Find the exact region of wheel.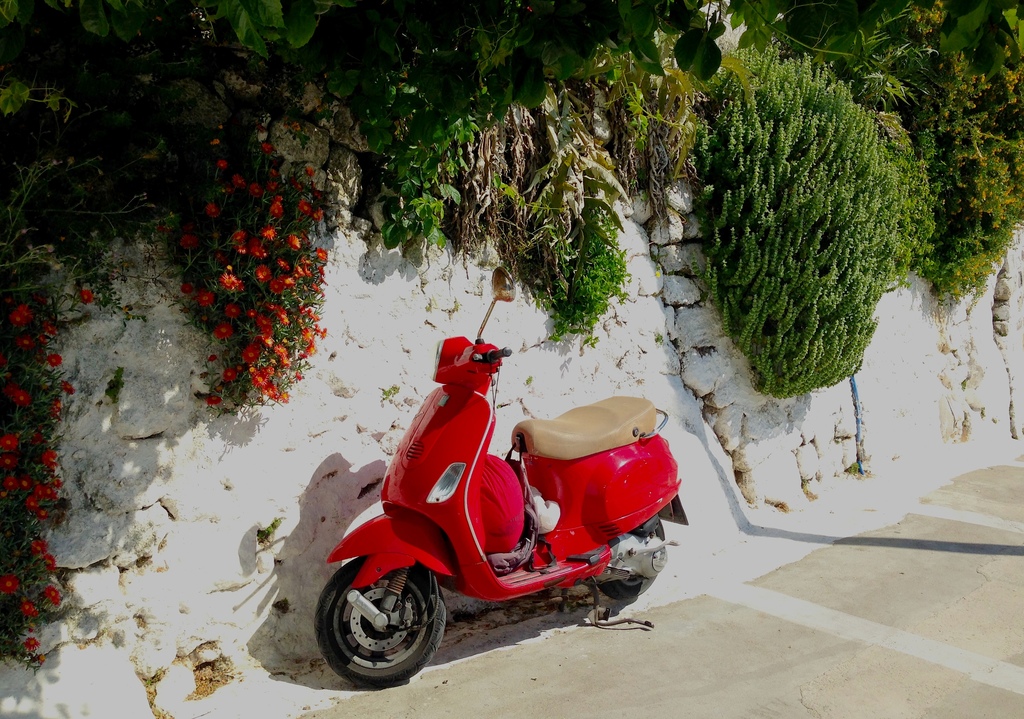
Exact region: [x1=312, y1=554, x2=445, y2=690].
